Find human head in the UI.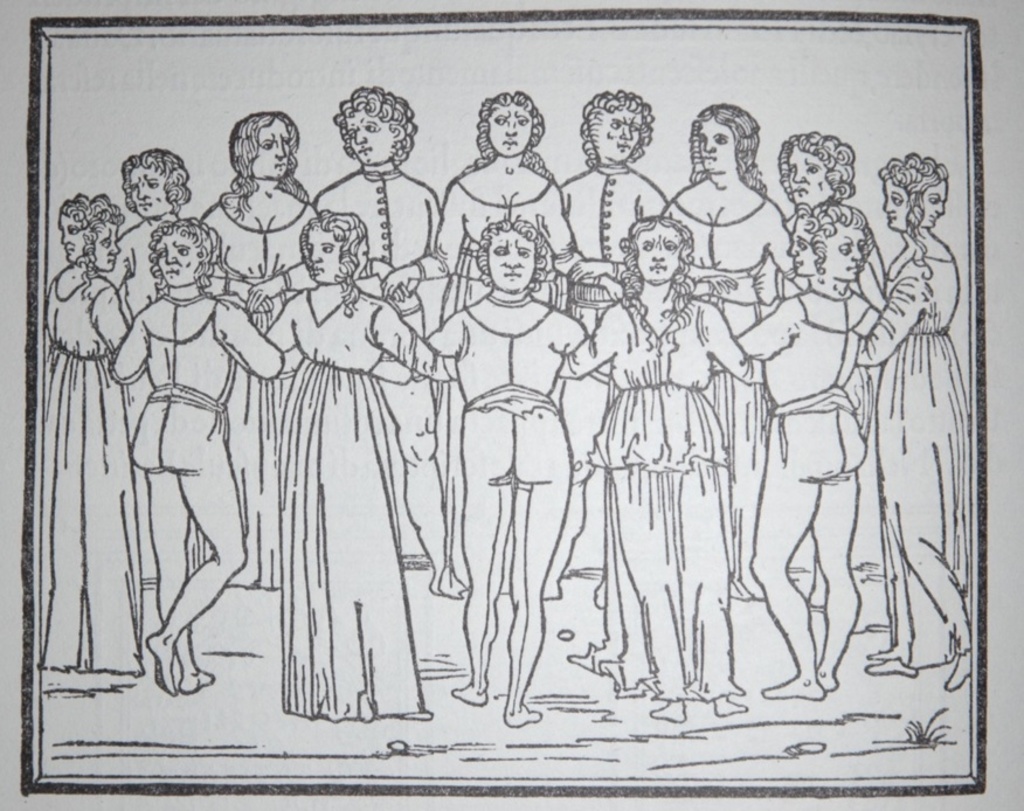
UI element at 784, 130, 847, 208.
